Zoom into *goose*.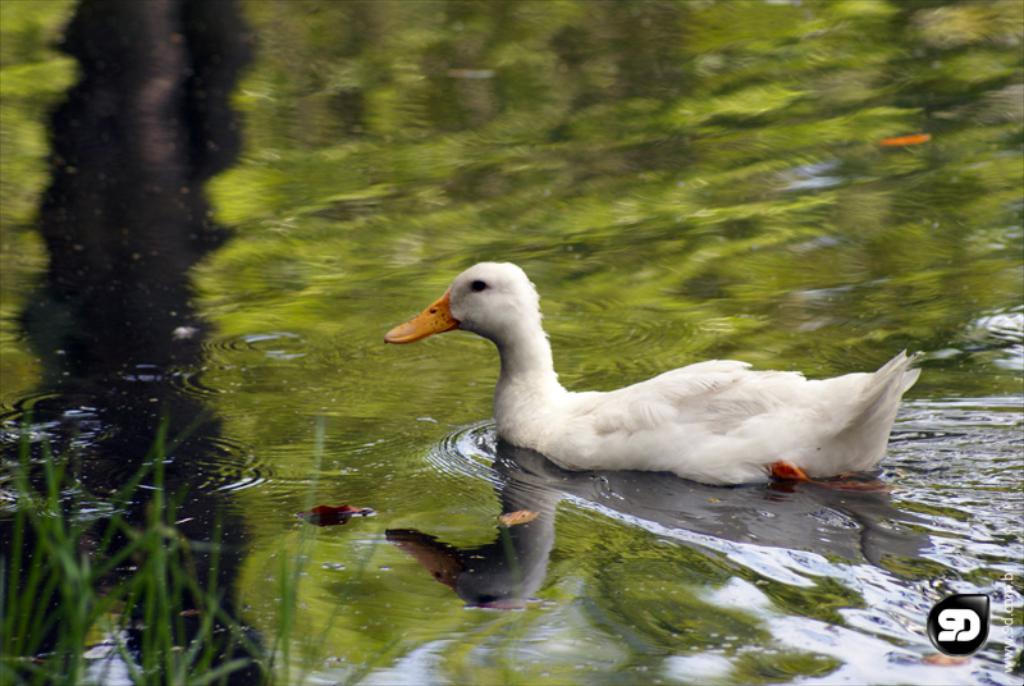
Zoom target: bbox=(378, 262, 924, 485).
